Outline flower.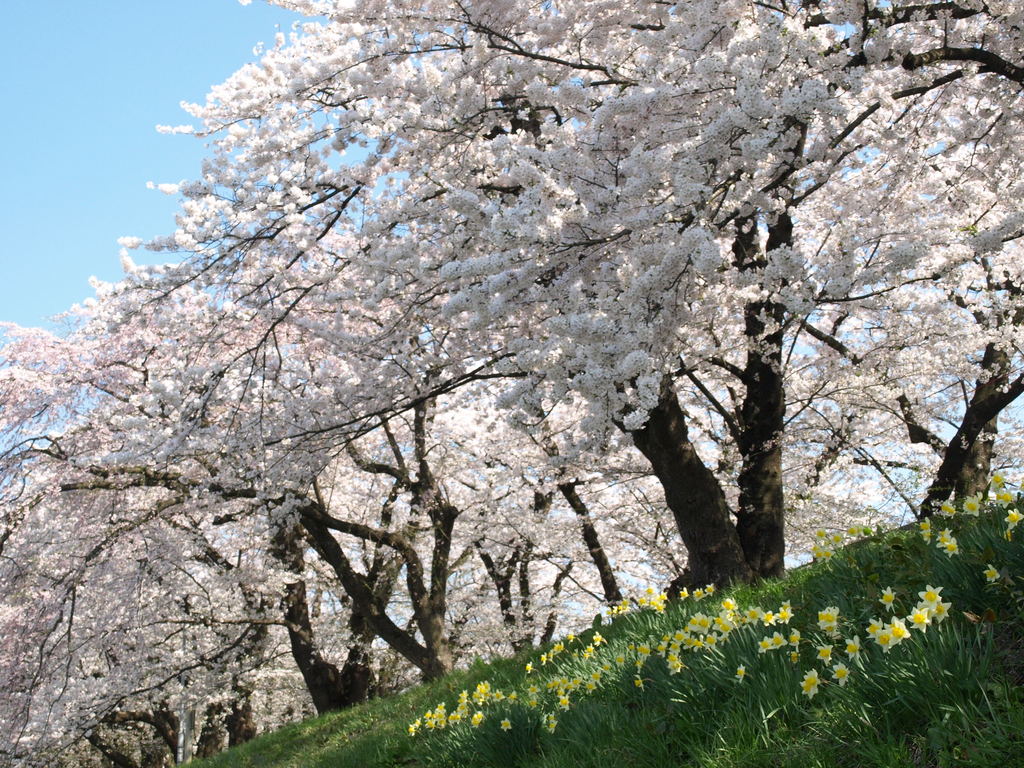
Outline: (635,676,644,692).
